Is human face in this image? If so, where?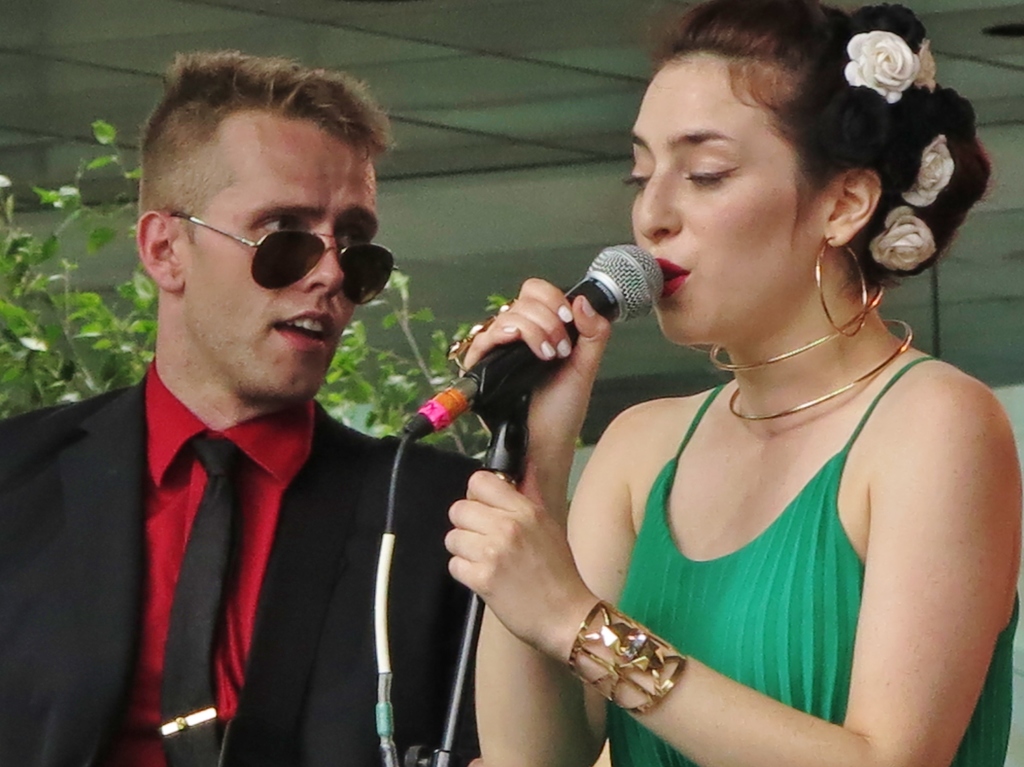
Yes, at BBox(179, 115, 374, 409).
